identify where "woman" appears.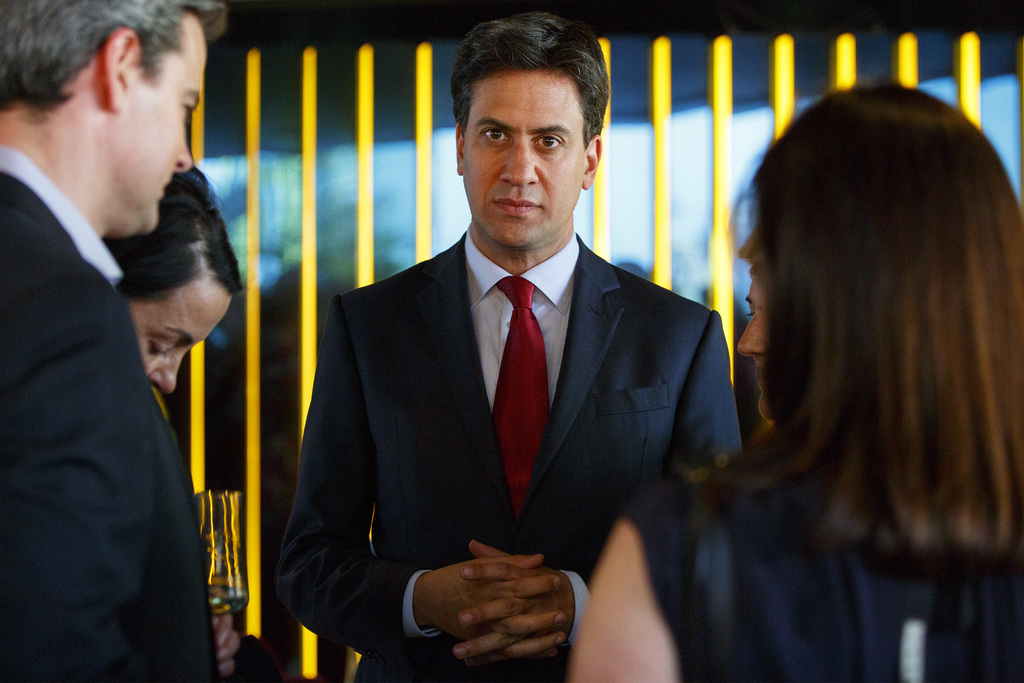
Appears at detection(105, 160, 245, 677).
